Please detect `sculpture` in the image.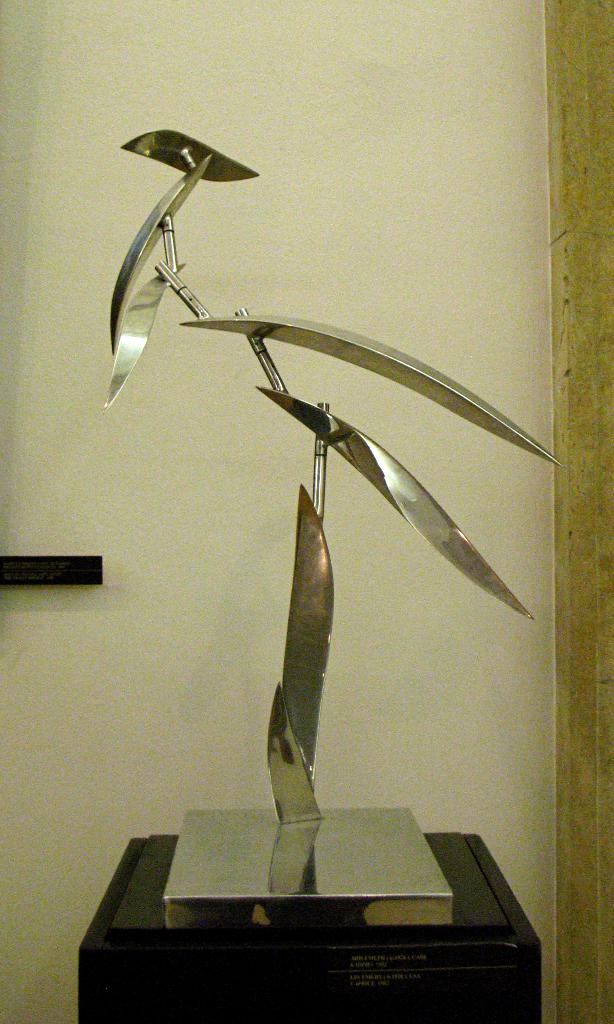
[x1=97, y1=110, x2=565, y2=834].
